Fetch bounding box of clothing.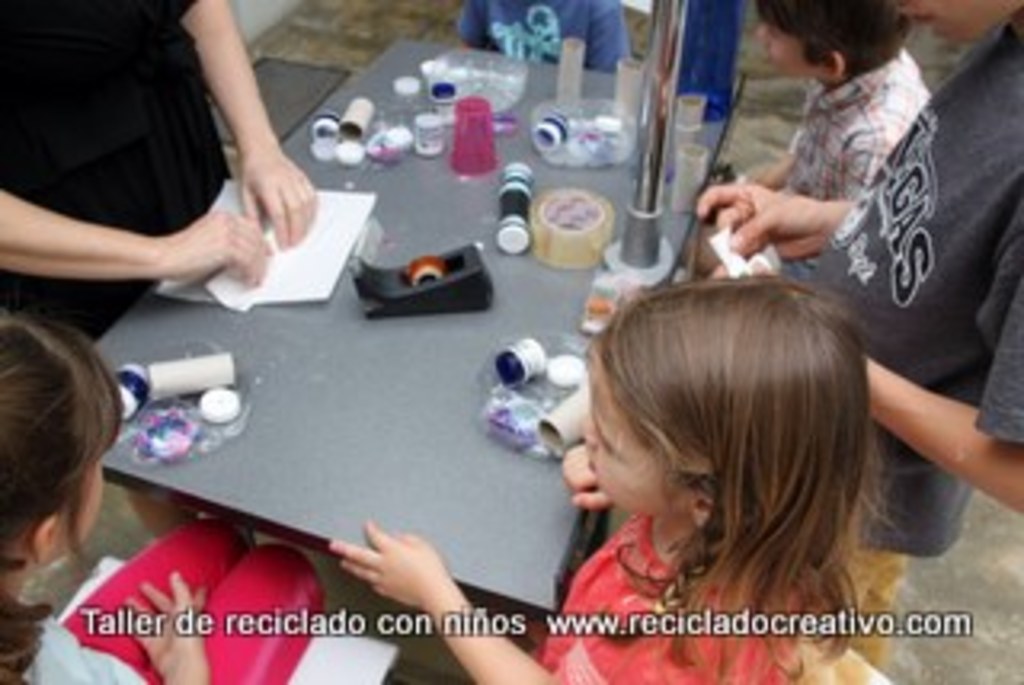
Bbox: <bbox>816, 19, 1021, 682</bbox>.
